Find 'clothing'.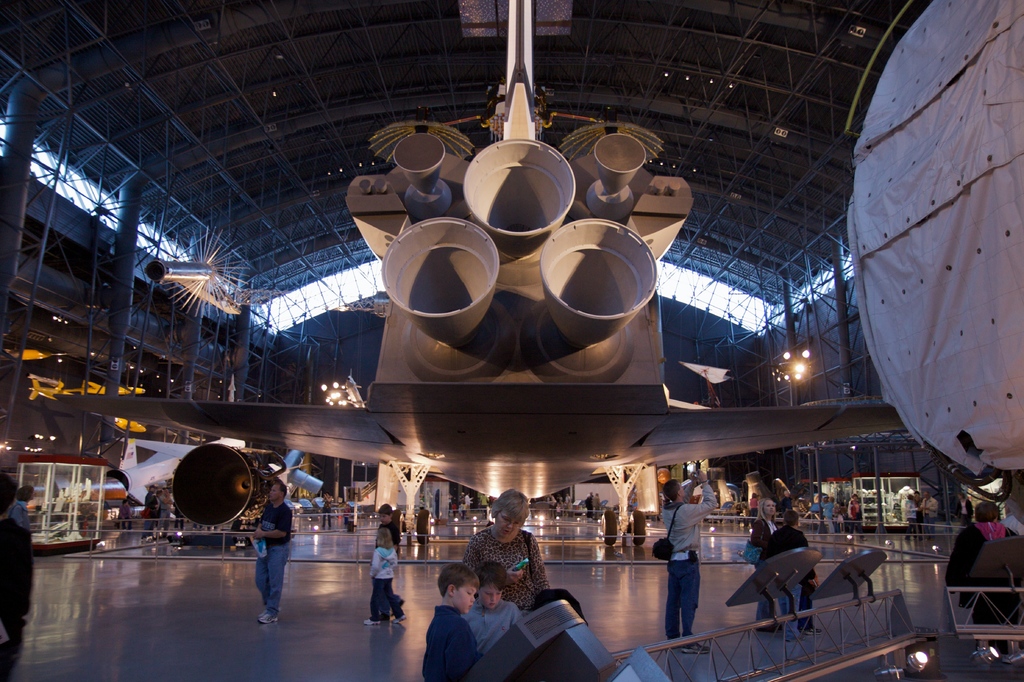
locate(463, 596, 524, 651).
